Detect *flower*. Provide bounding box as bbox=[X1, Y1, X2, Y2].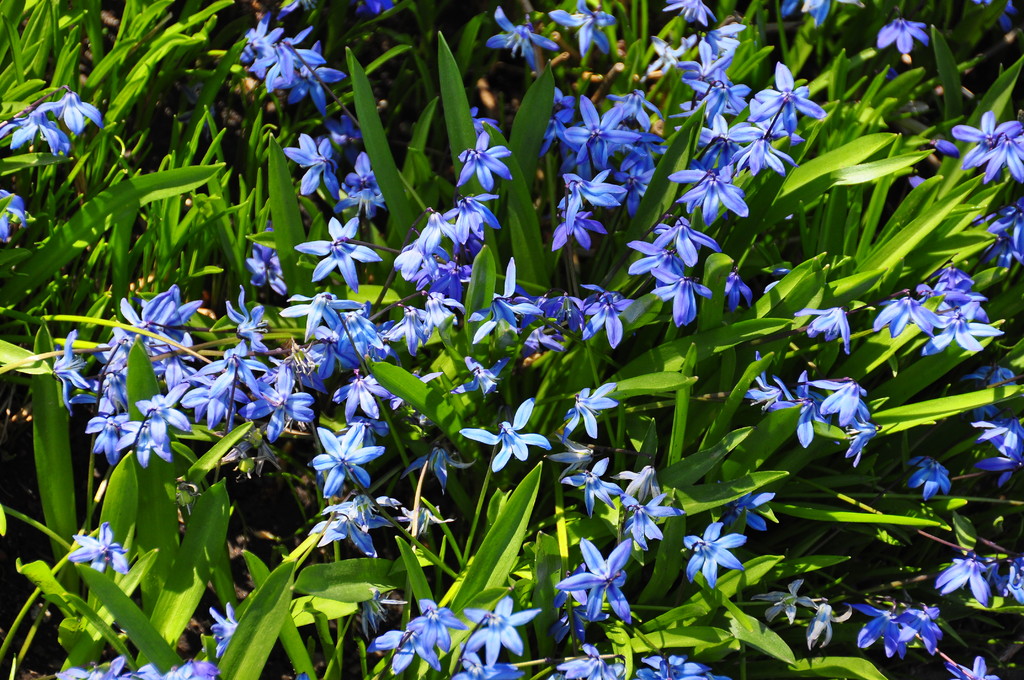
bbox=[452, 356, 508, 396].
